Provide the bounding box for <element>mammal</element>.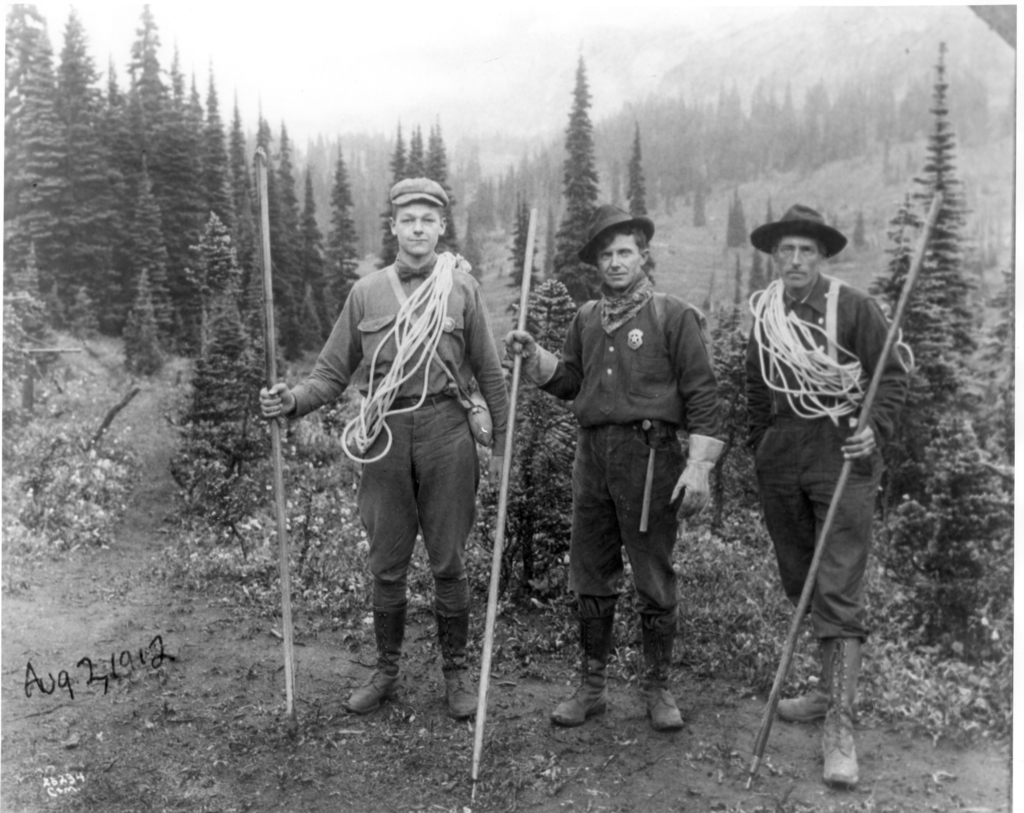
pyautogui.locateOnScreen(701, 189, 903, 768).
